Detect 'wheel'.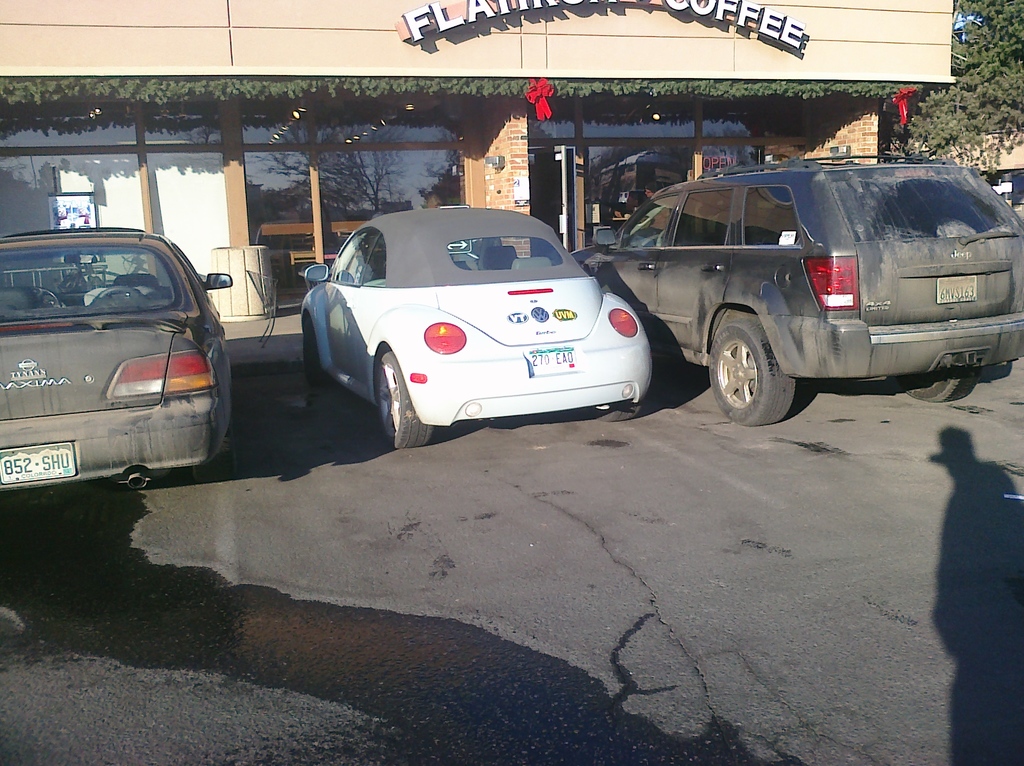
Detected at [35, 287, 61, 306].
